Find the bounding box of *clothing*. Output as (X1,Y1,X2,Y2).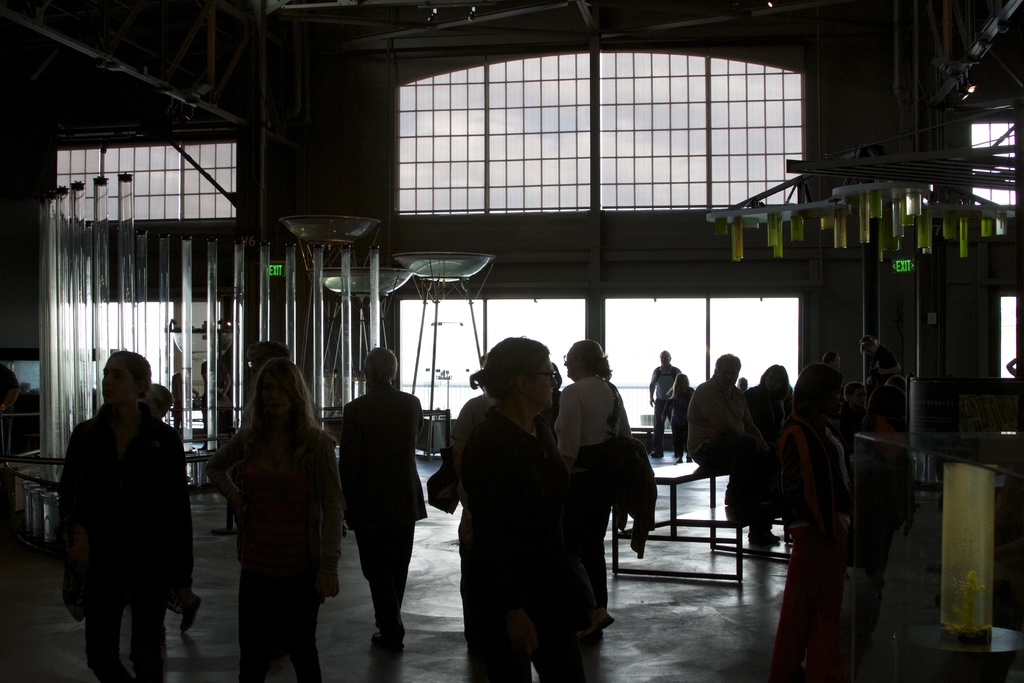
(539,394,563,443).
